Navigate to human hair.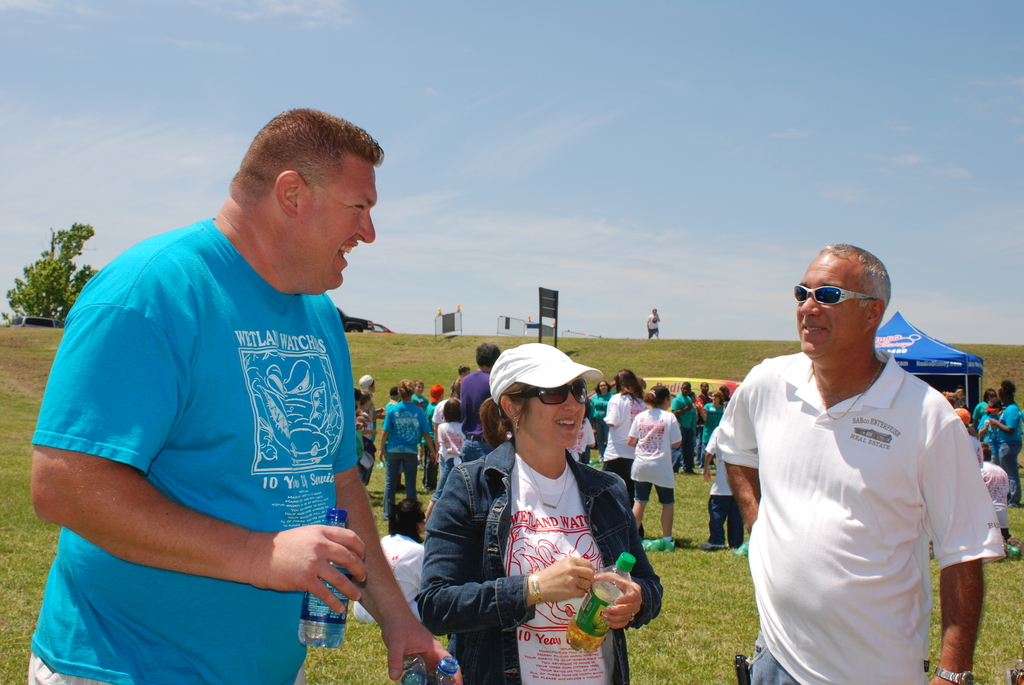
Navigation target: l=796, t=249, r=895, b=348.
